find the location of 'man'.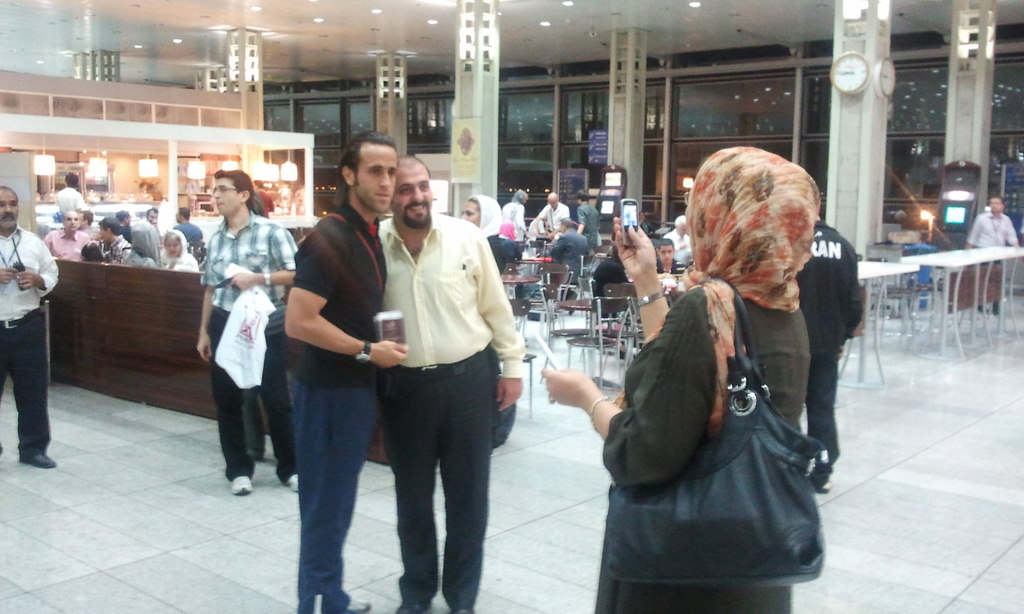
Location: 144 207 159 233.
